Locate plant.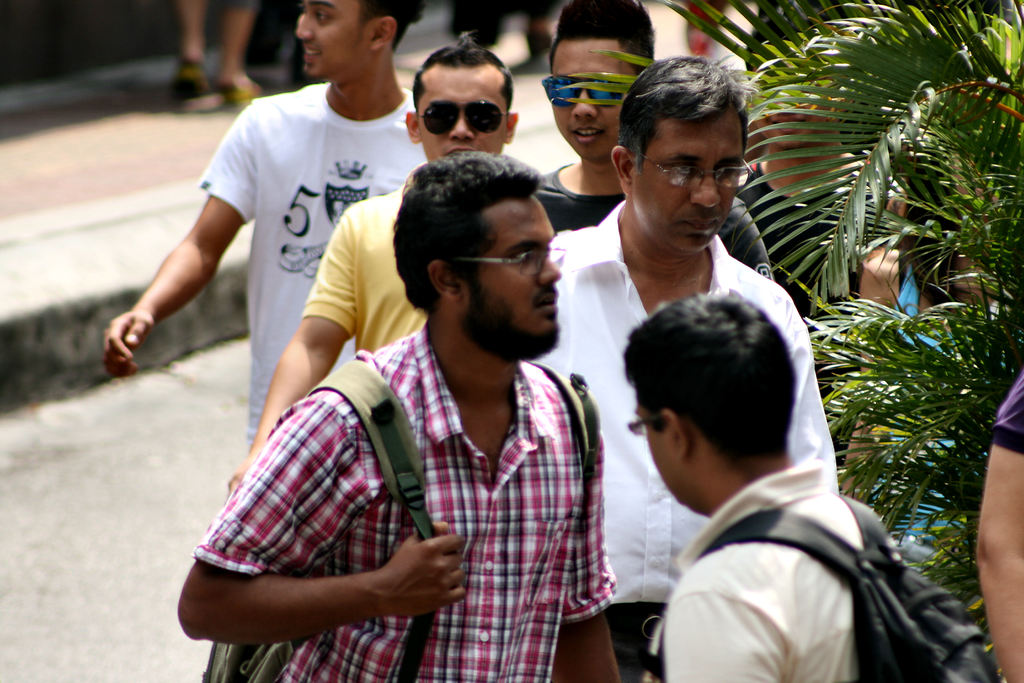
Bounding box: [551, 0, 1023, 296].
